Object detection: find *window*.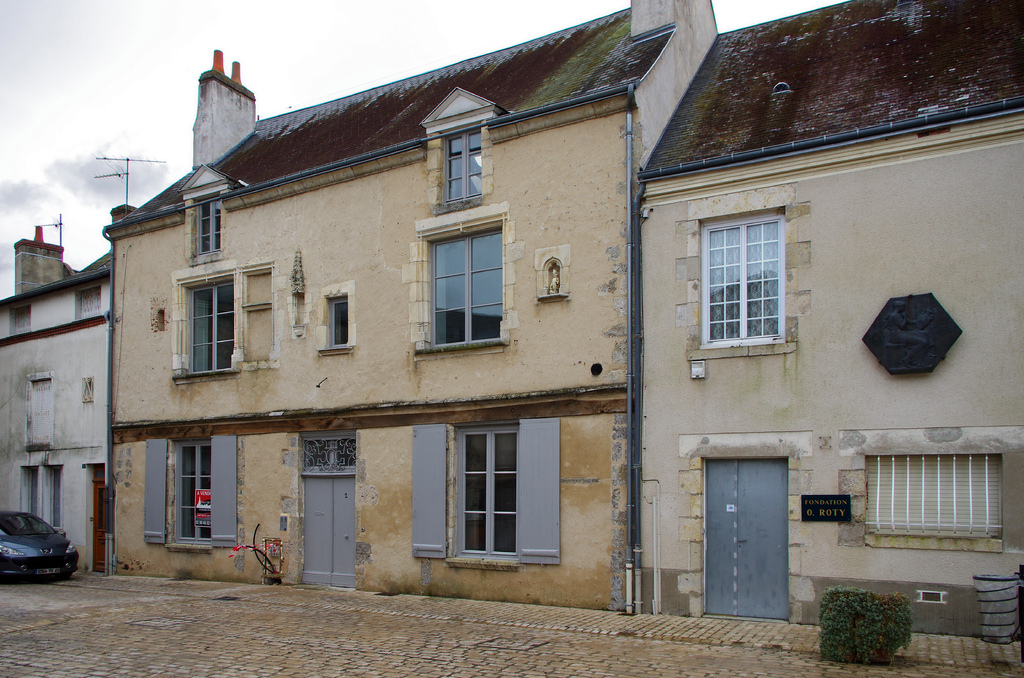
[x1=3, y1=300, x2=40, y2=333].
